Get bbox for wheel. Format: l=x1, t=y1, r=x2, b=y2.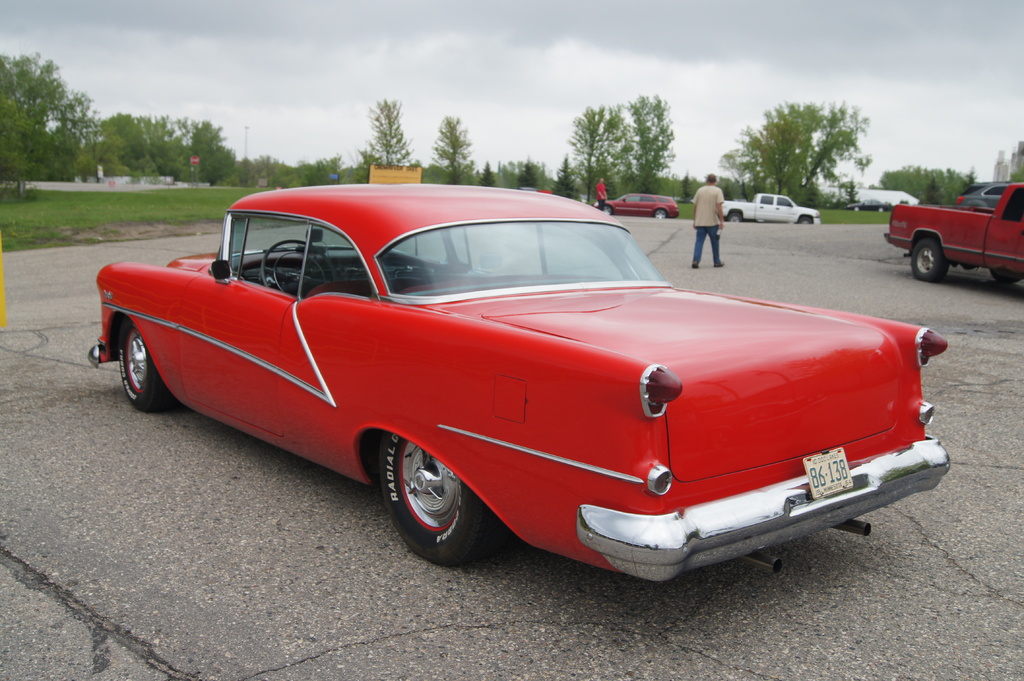
l=654, t=209, r=666, b=218.
